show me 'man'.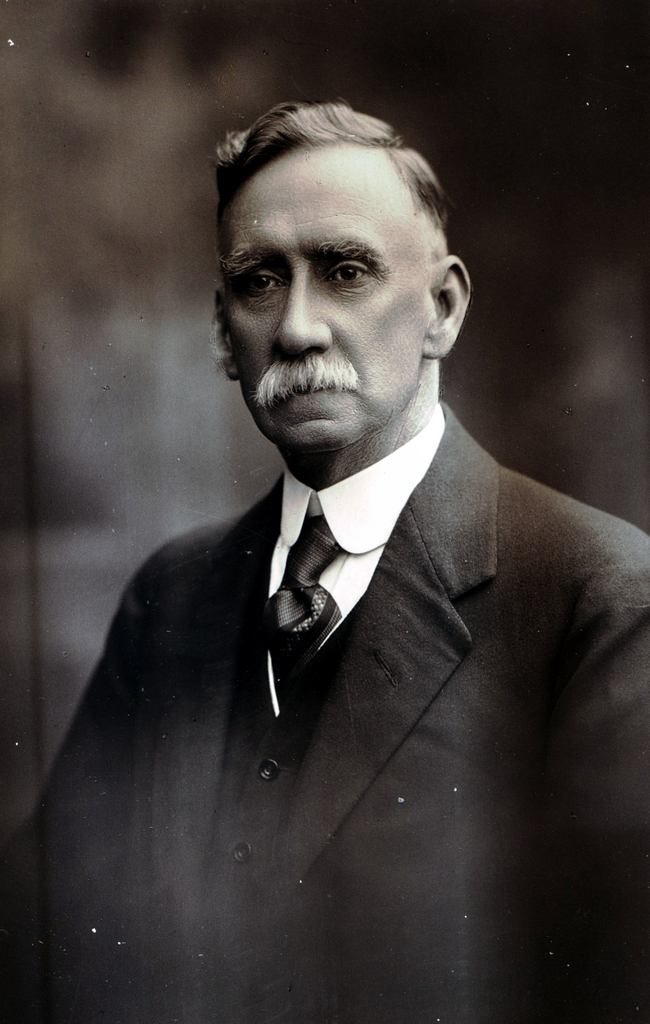
'man' is here: box(31, 110, 649, 1007).
